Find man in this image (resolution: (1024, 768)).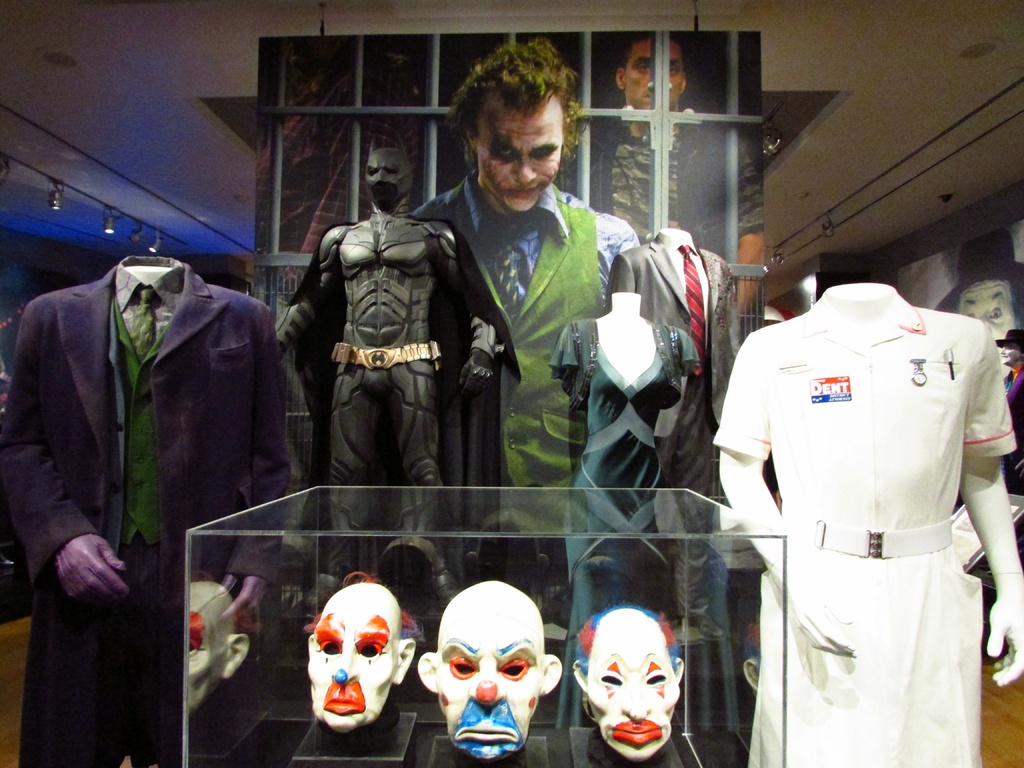
rect(570, 599, 686, 759).
